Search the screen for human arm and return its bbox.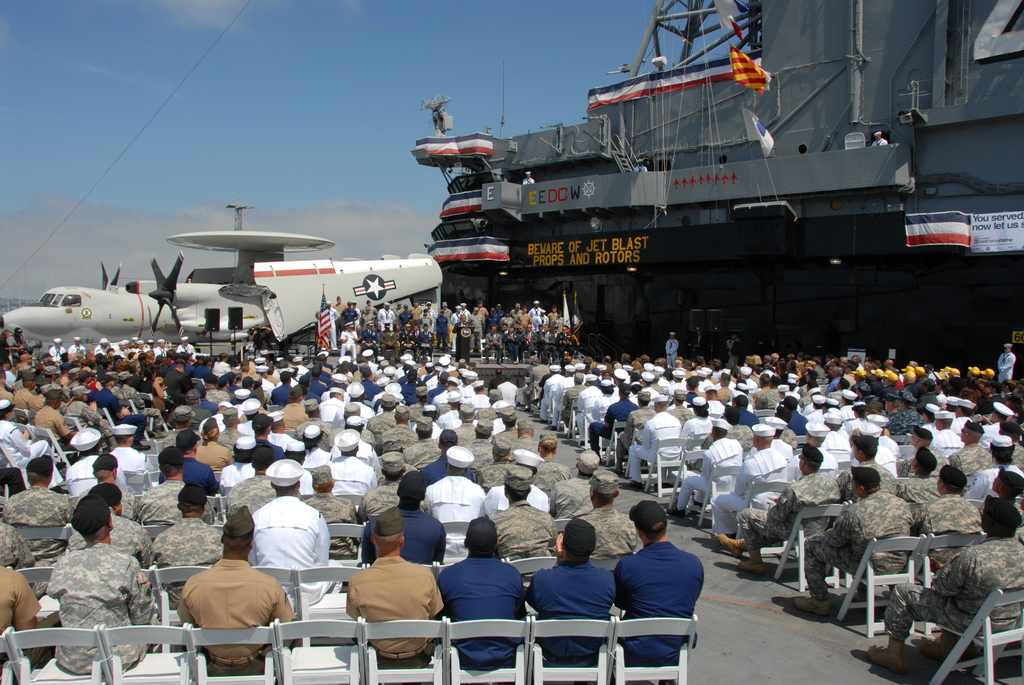
Found: box=[927, 546, 979, 599].
